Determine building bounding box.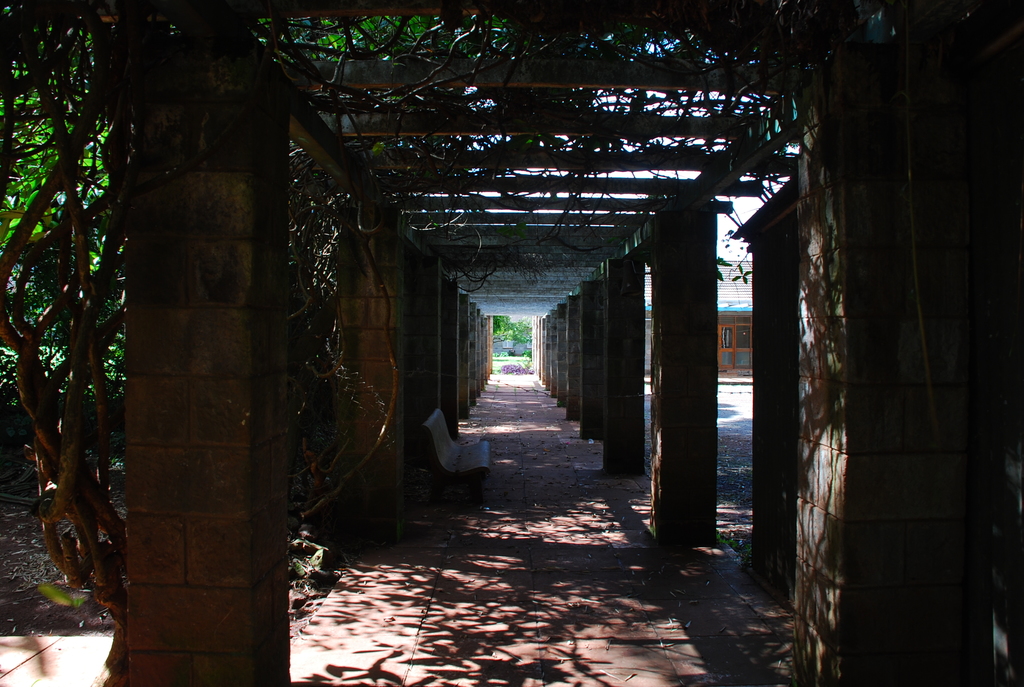
Determined: {"left": 644, "top": 259, "right": 753, "bottom": 370}.
